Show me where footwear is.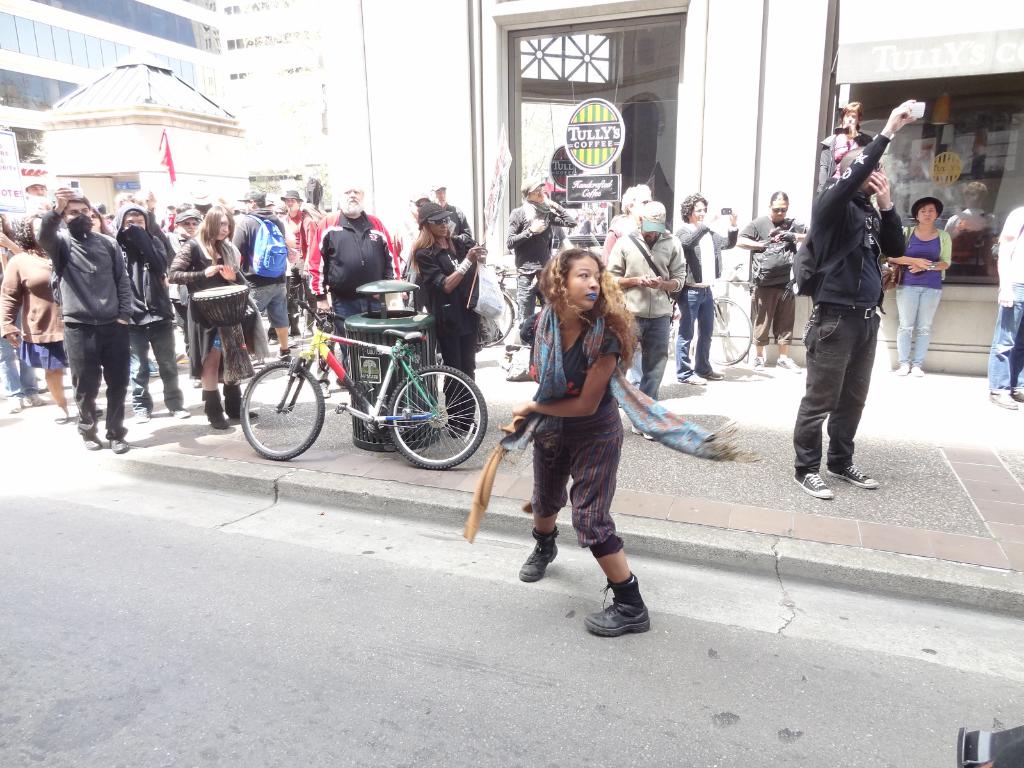
footwear is at x1=684, y1=373, x2=702, y2=385.
